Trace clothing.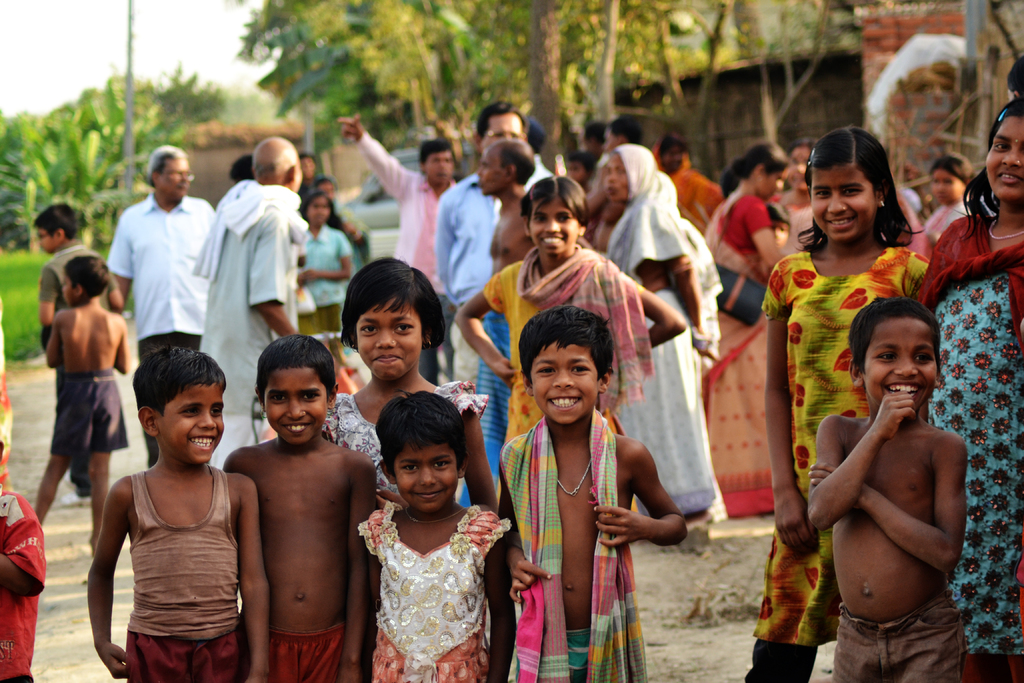
Traced to Rect(301, 229, 348, 328).
